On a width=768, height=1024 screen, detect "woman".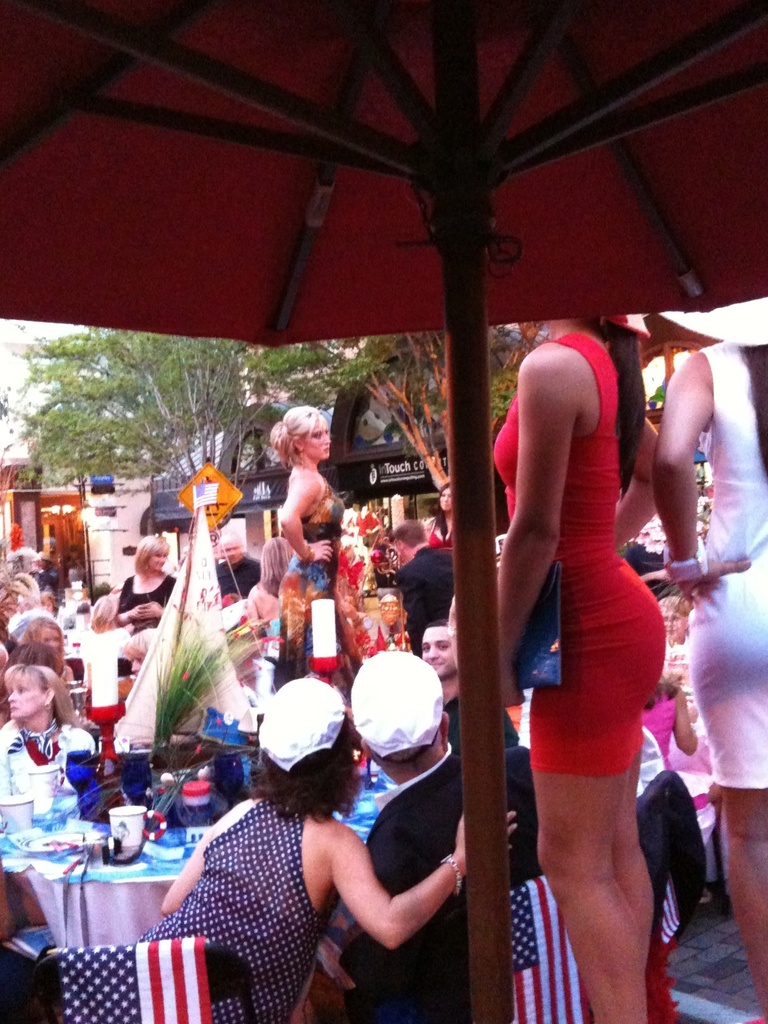
region(13, 615, 72, 687).
